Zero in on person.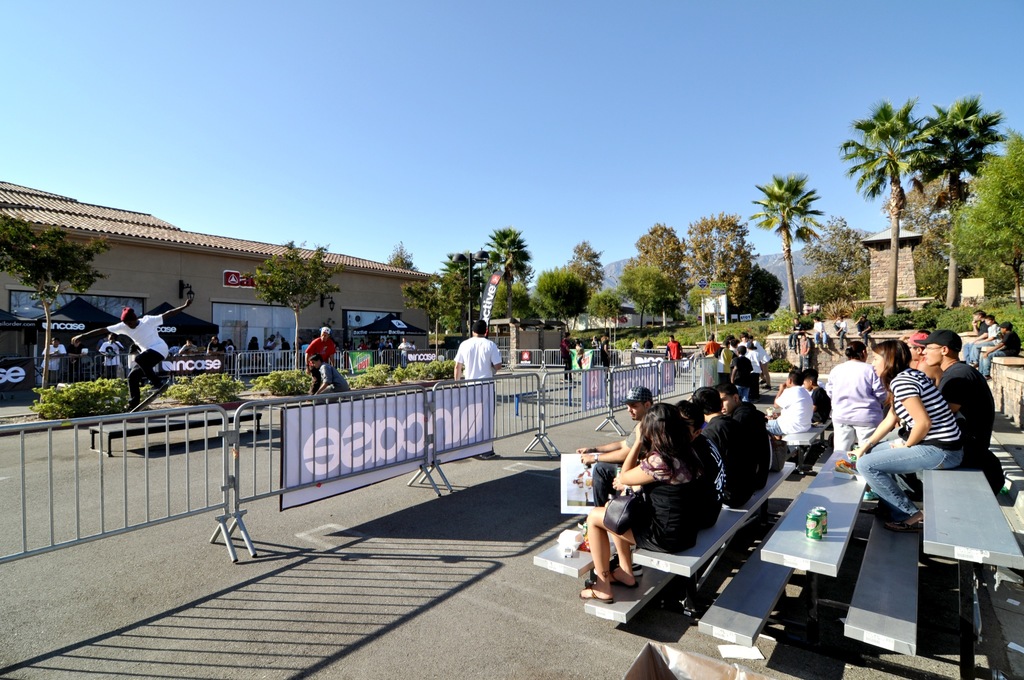
Zeroed in: <region>764, 371, 810, 437</region>.
